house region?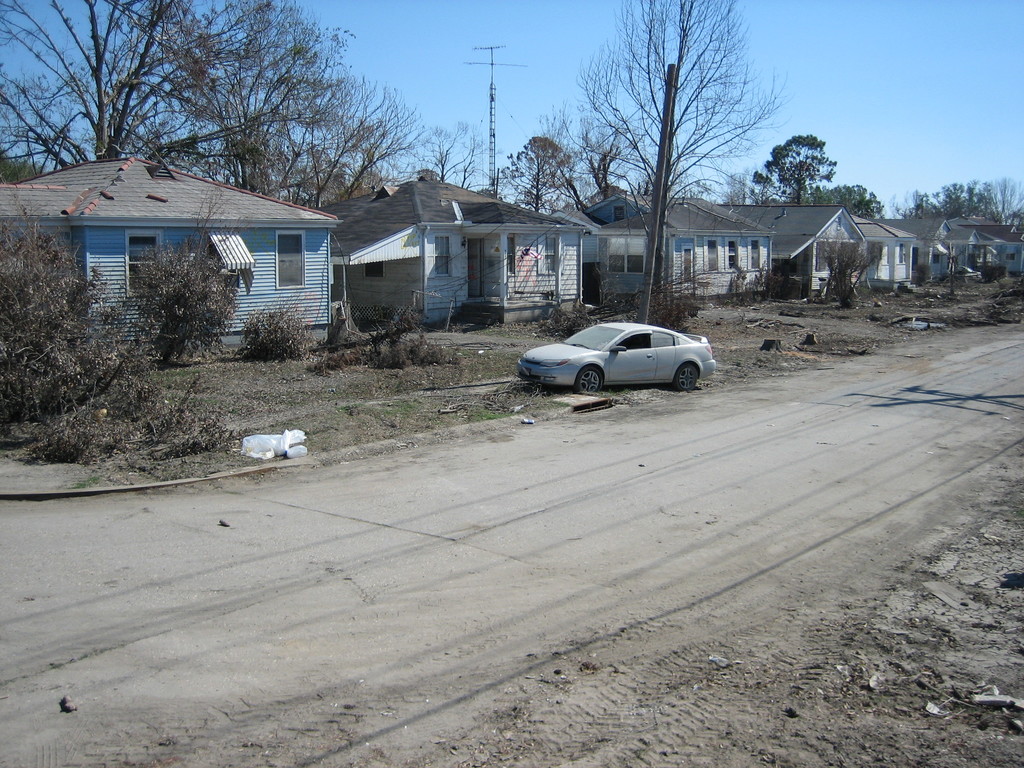
733,200,871,286
